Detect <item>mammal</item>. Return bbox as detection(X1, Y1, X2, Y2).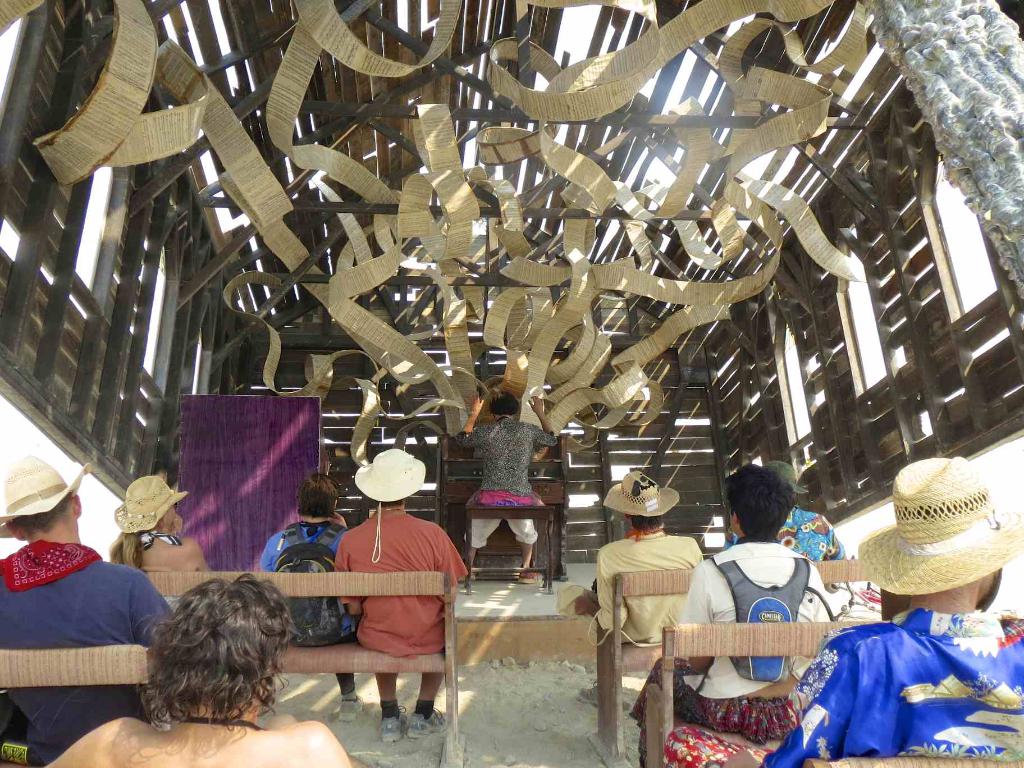
detection(762, 450, 1023, 767).
